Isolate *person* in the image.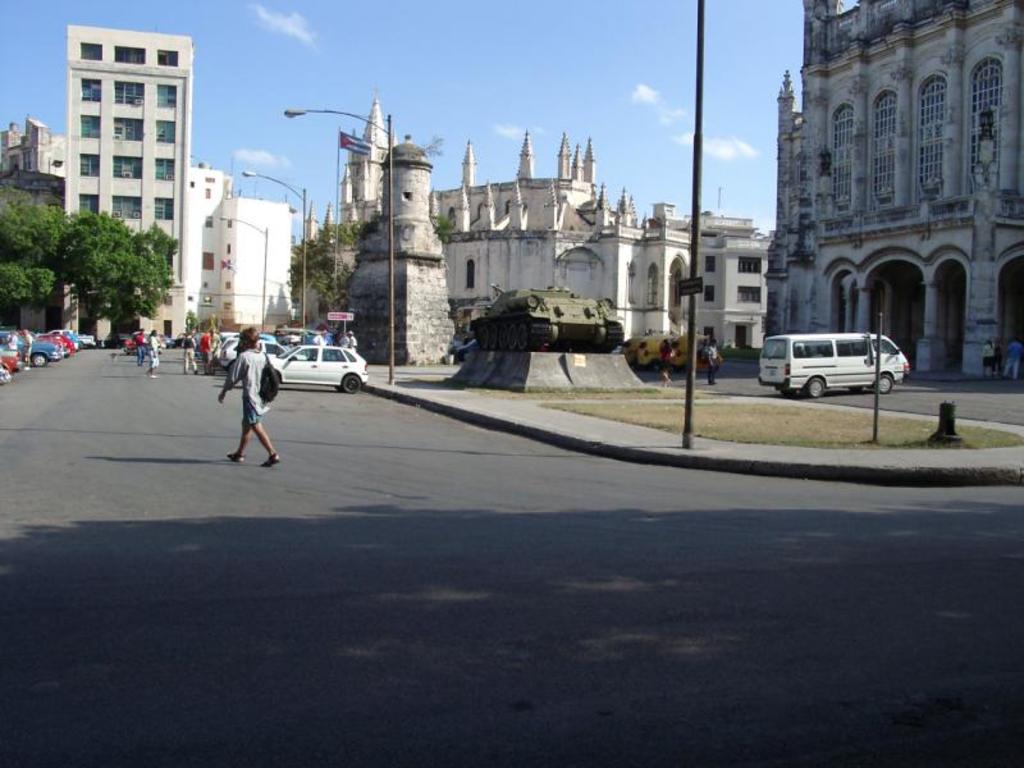
Isolated region: [x1=6, y1=329, x2=19, y2=356].
